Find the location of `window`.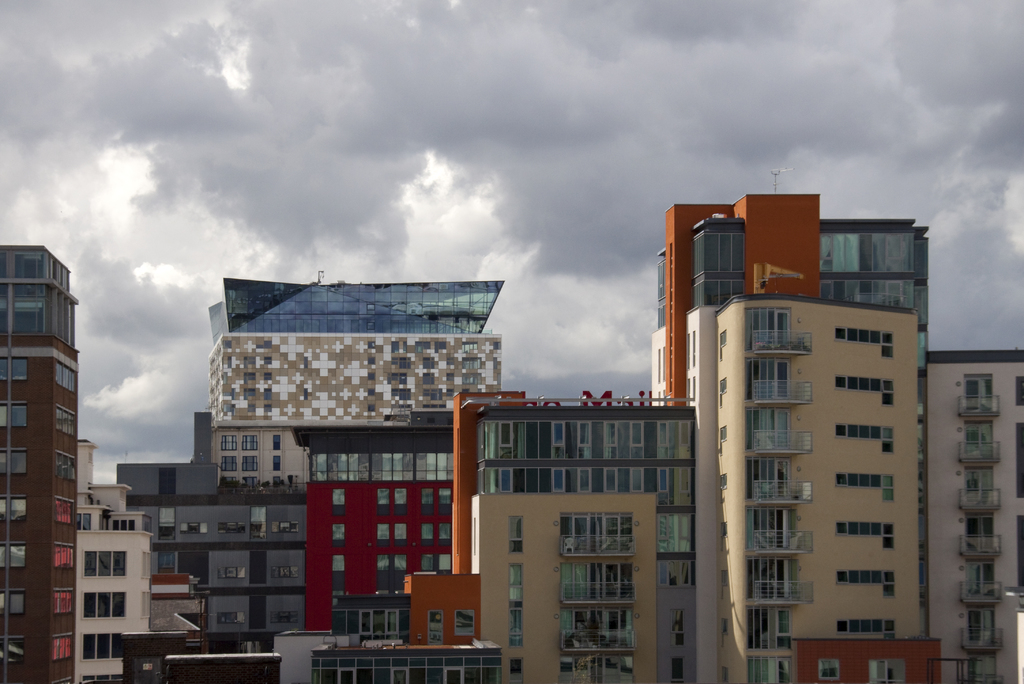
Location: 395/523/408/540.
